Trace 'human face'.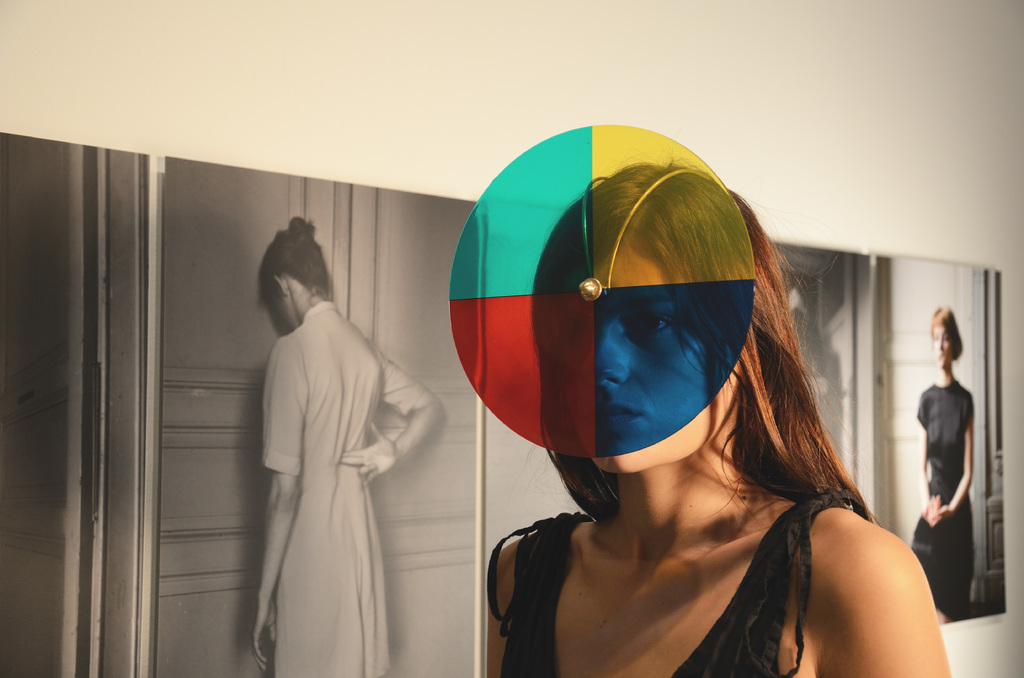
Traced to 926, 319, 961, 369.
